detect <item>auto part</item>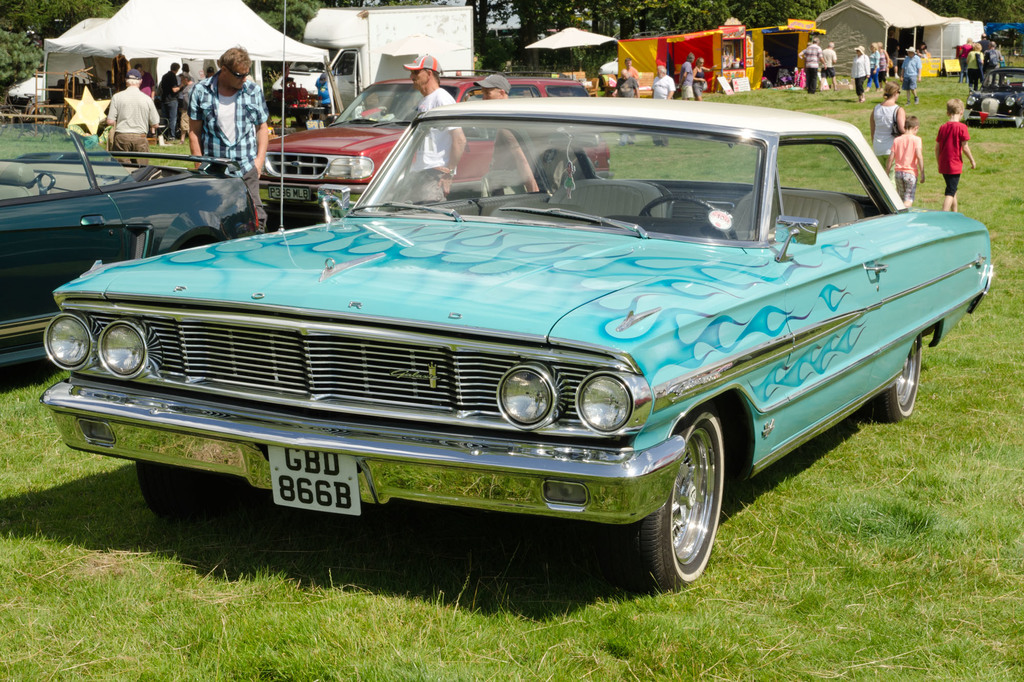
crop(578, 375, 632, 431)
